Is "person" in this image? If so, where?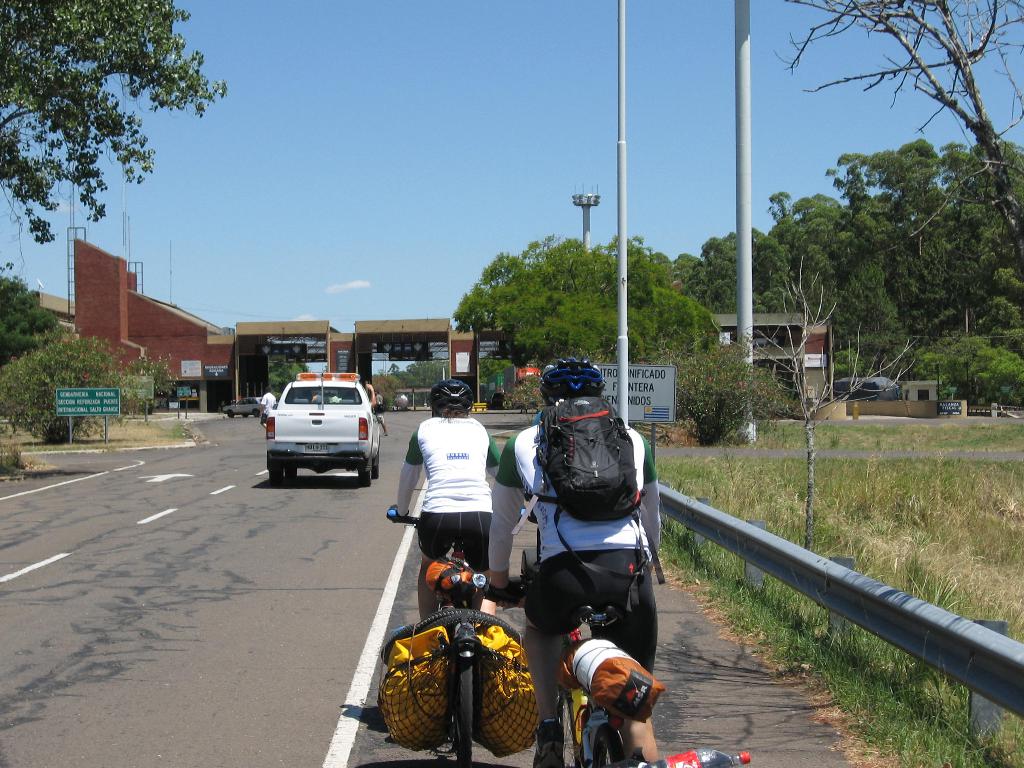
Yes, at <box>484,347,678,764</box>.
